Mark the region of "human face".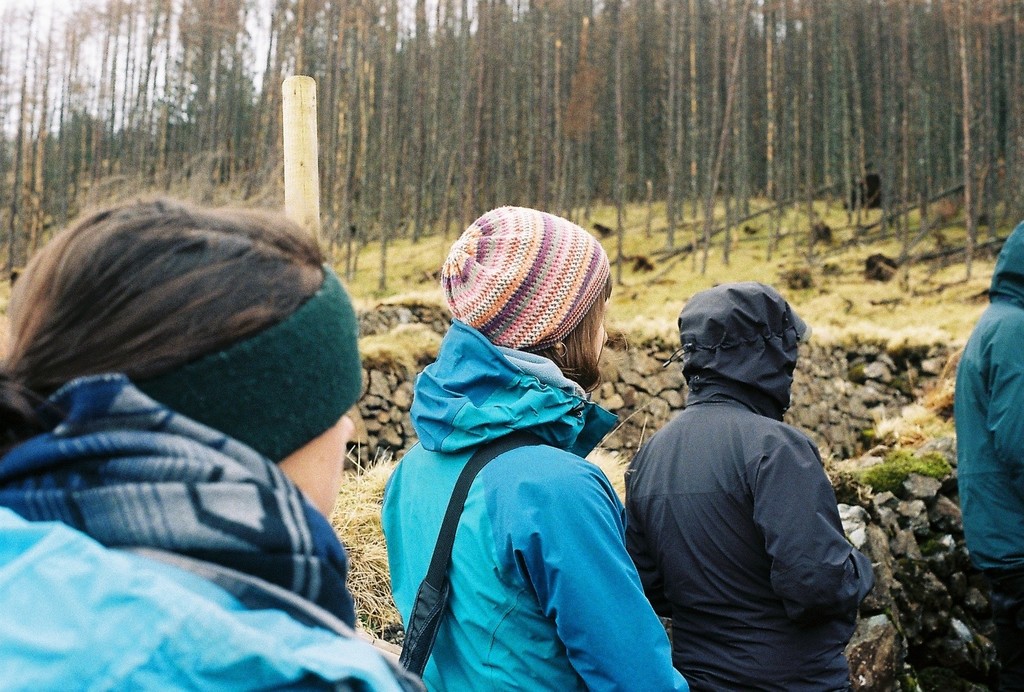
Region: <box>278,415,357,522</box>.
